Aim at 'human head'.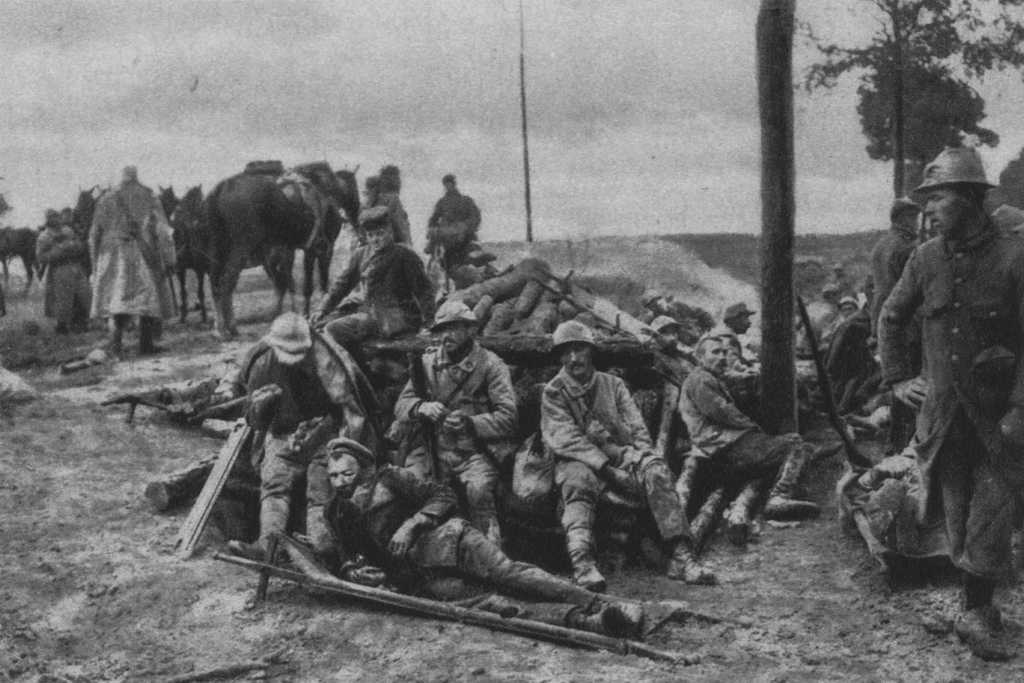
Aimed at bbox(45, 208, 60, 232).
